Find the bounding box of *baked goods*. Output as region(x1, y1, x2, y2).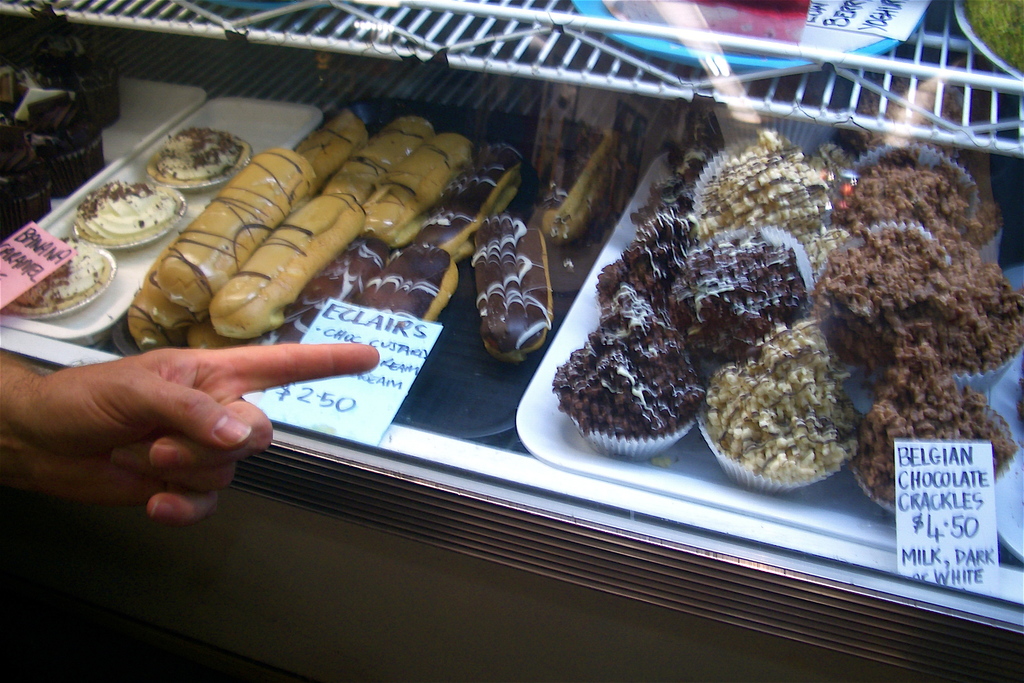
region(1, 236, 114, 320).
